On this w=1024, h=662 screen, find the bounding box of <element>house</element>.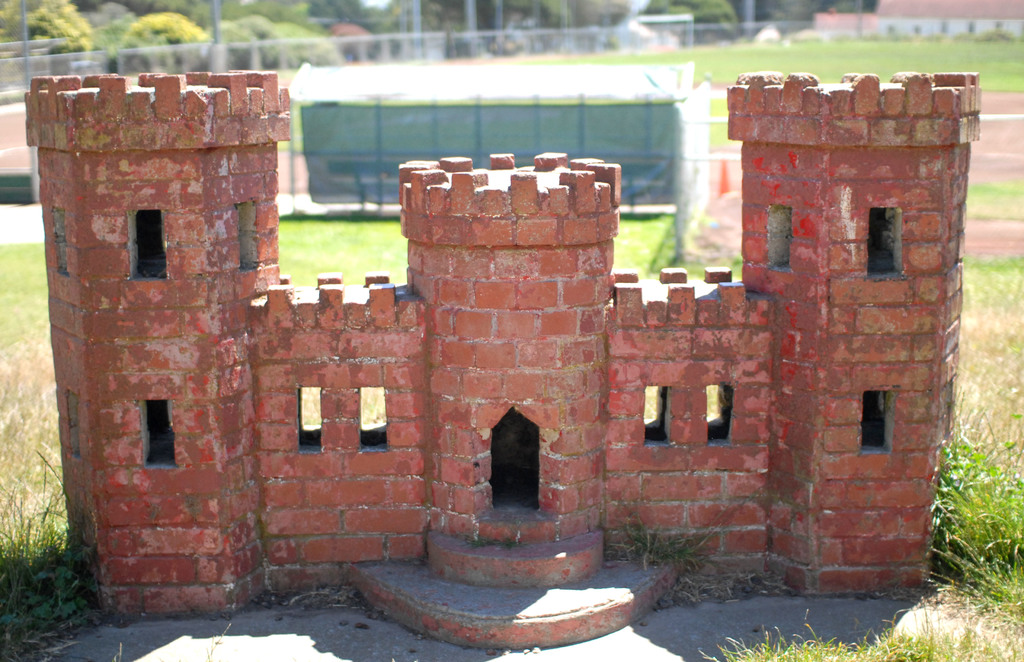
Bounding box: left=20, top=71, right=983, bottom=652.
